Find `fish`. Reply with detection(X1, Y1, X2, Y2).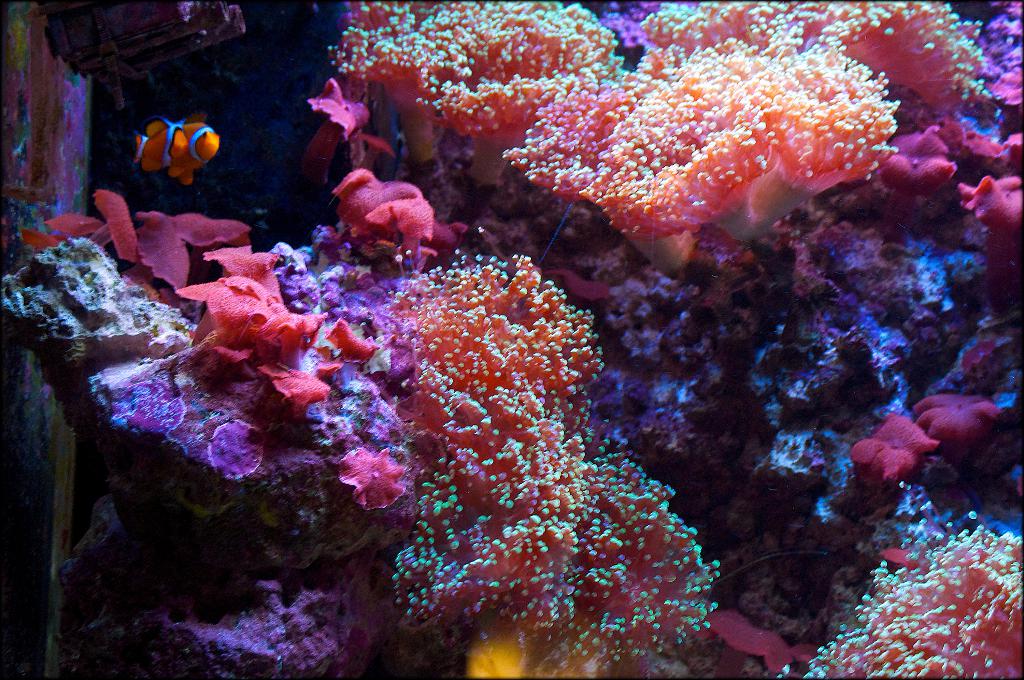
detection(173, 110, 220, 177).
